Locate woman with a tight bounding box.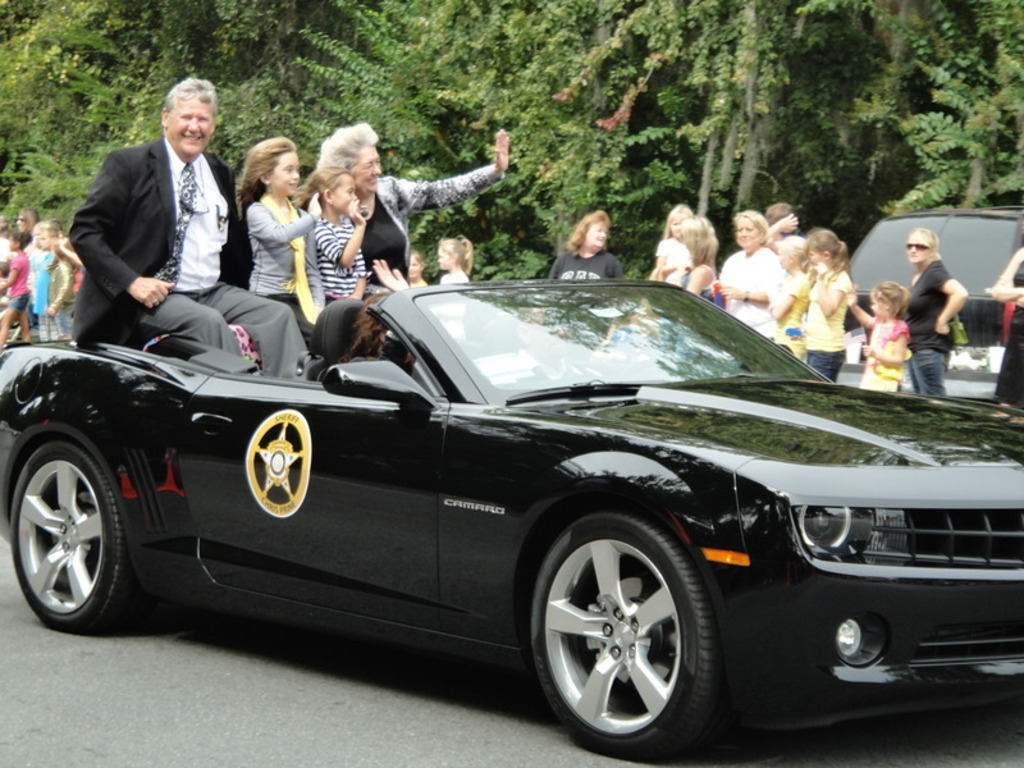
bbox=[719, 209, 782, 348].
